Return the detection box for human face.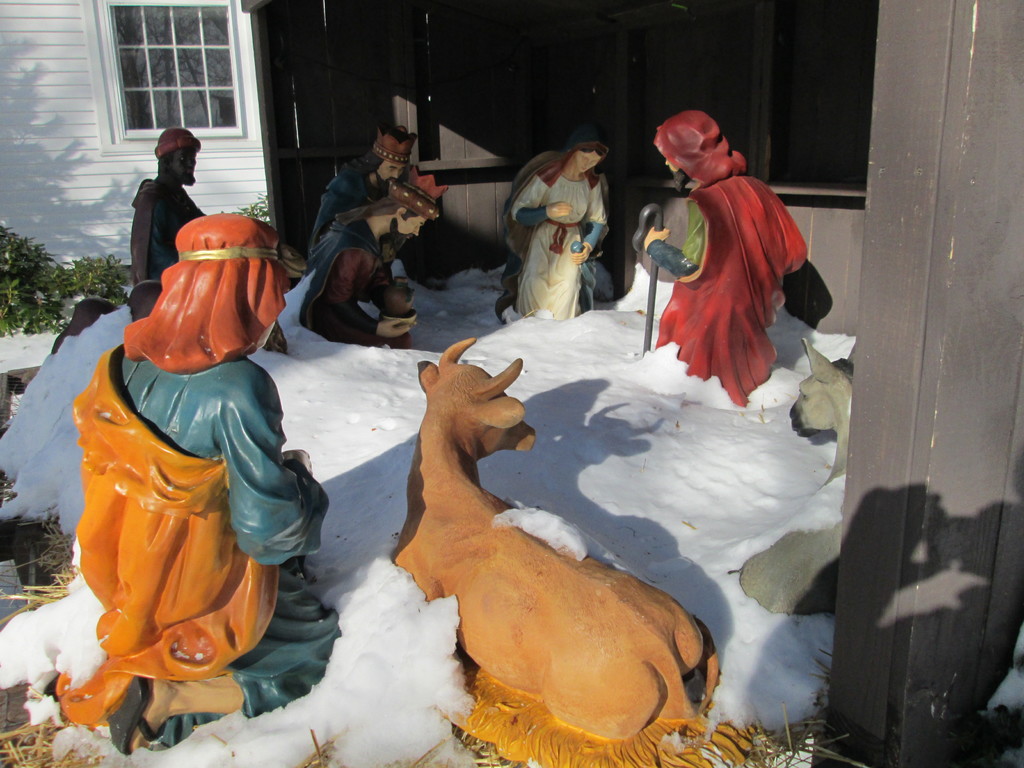
crop(396, 215, 425, 237).
